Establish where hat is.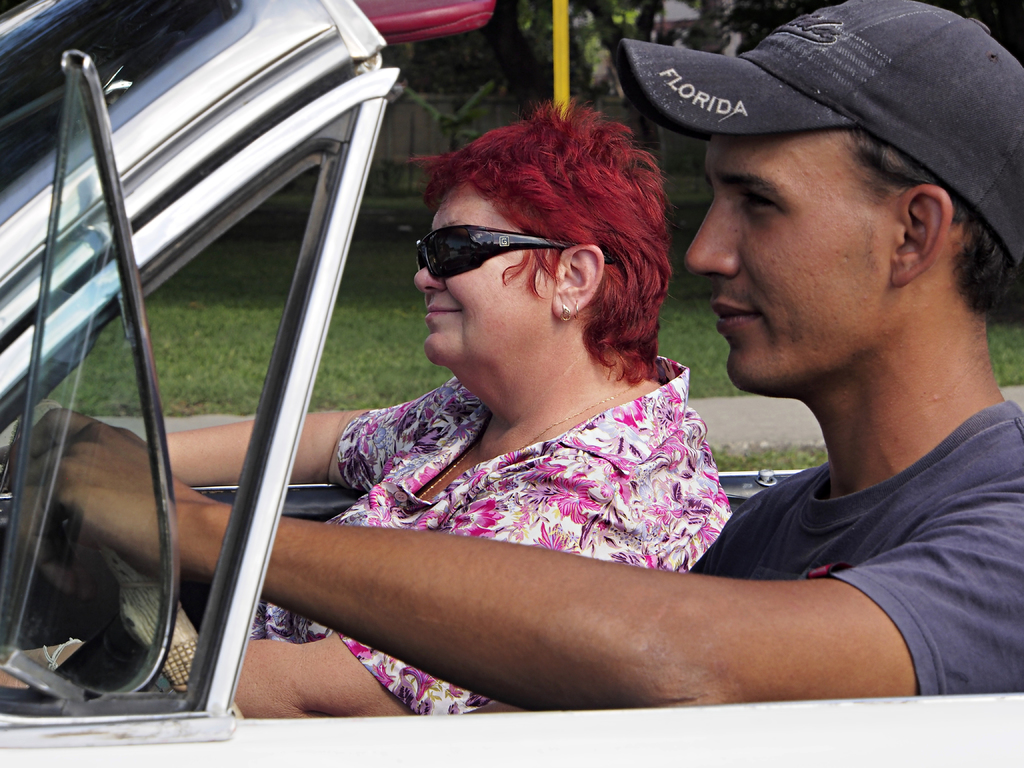
Established at (left=614, top=0, right=1023, bottom=268).
